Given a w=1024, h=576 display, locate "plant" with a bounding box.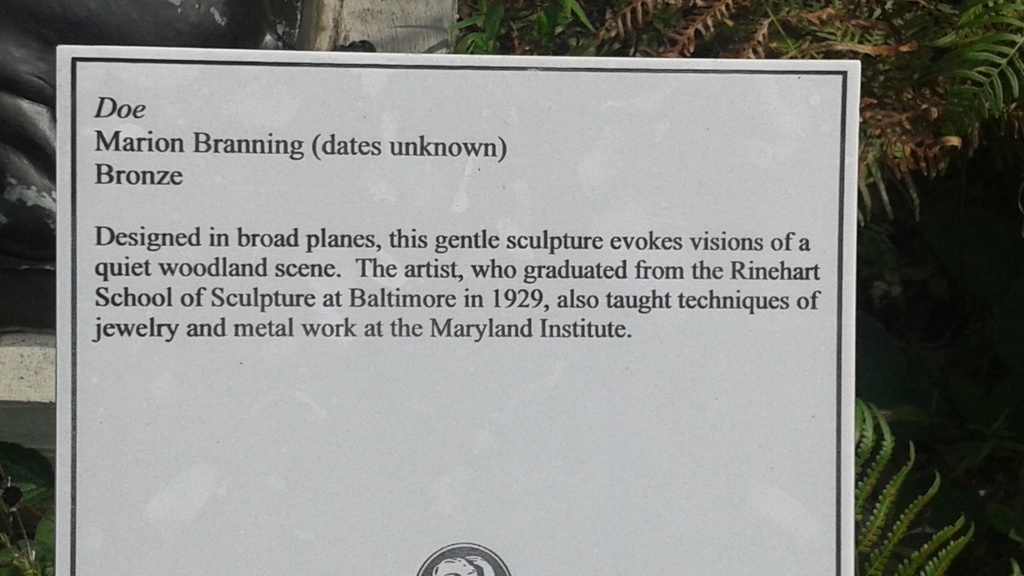
Located: crop(0, 425, 55, 575).
